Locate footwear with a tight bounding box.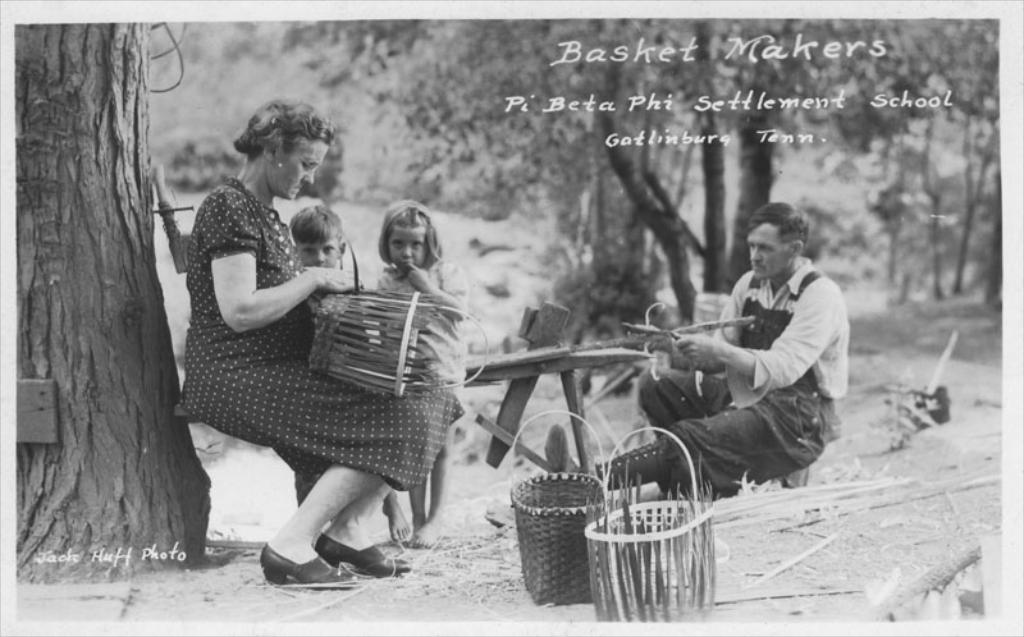
l=548, t=425, r=579, b=473.
